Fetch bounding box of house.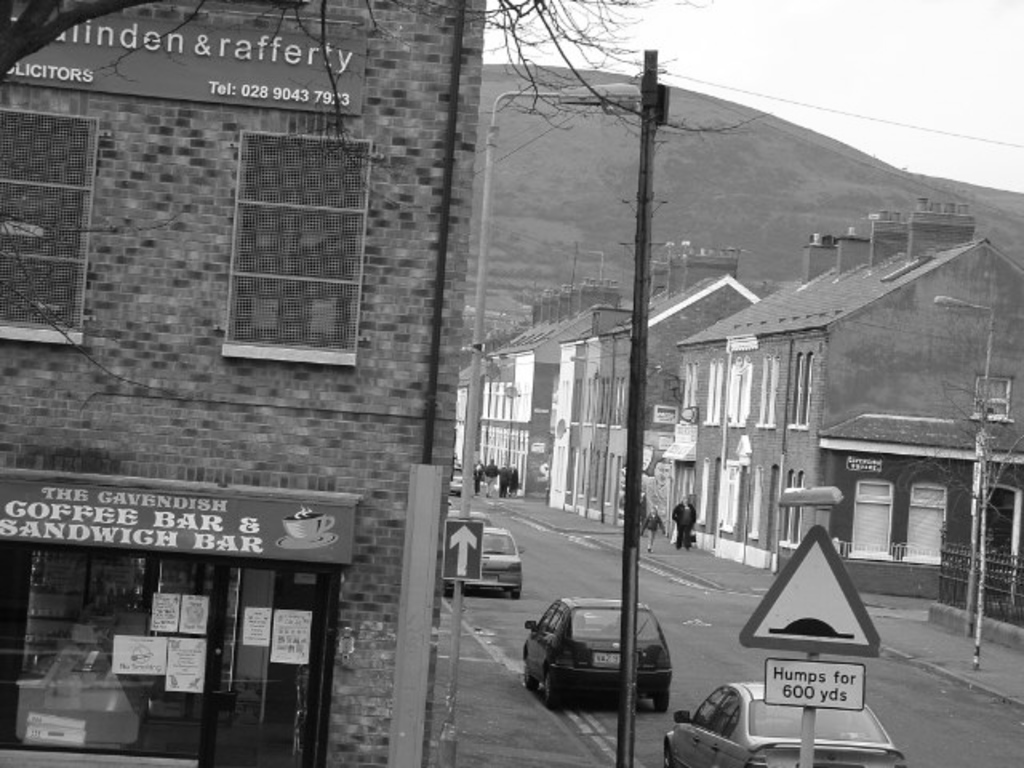
Bbox: region(453, 286, 619, 517).
